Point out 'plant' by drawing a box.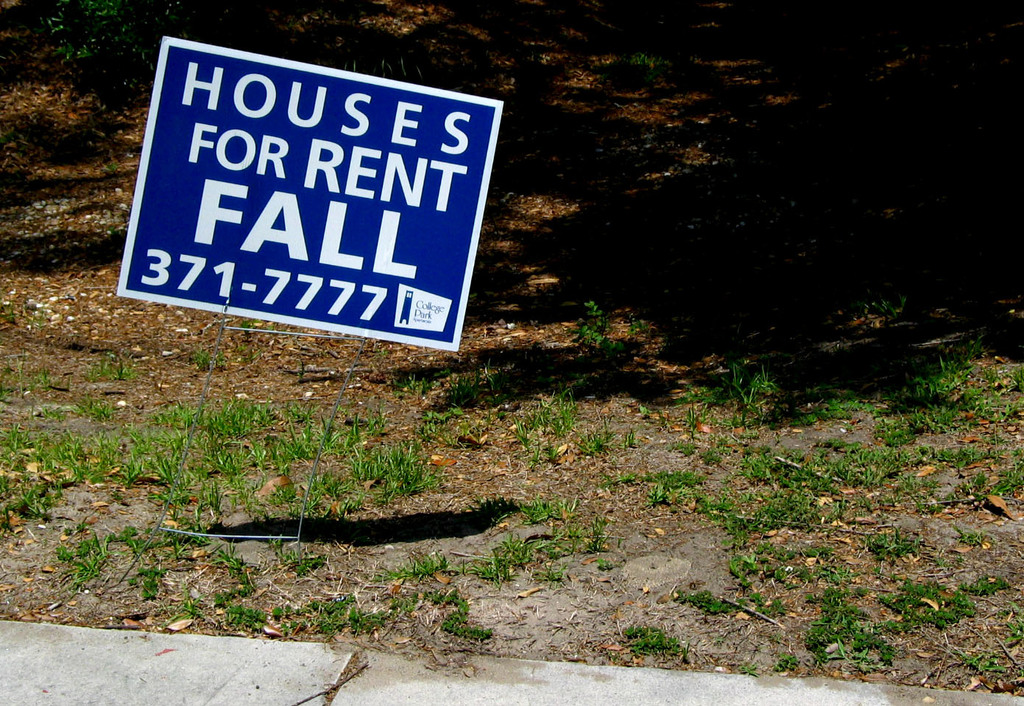
region(386, 548, 445, 576).
